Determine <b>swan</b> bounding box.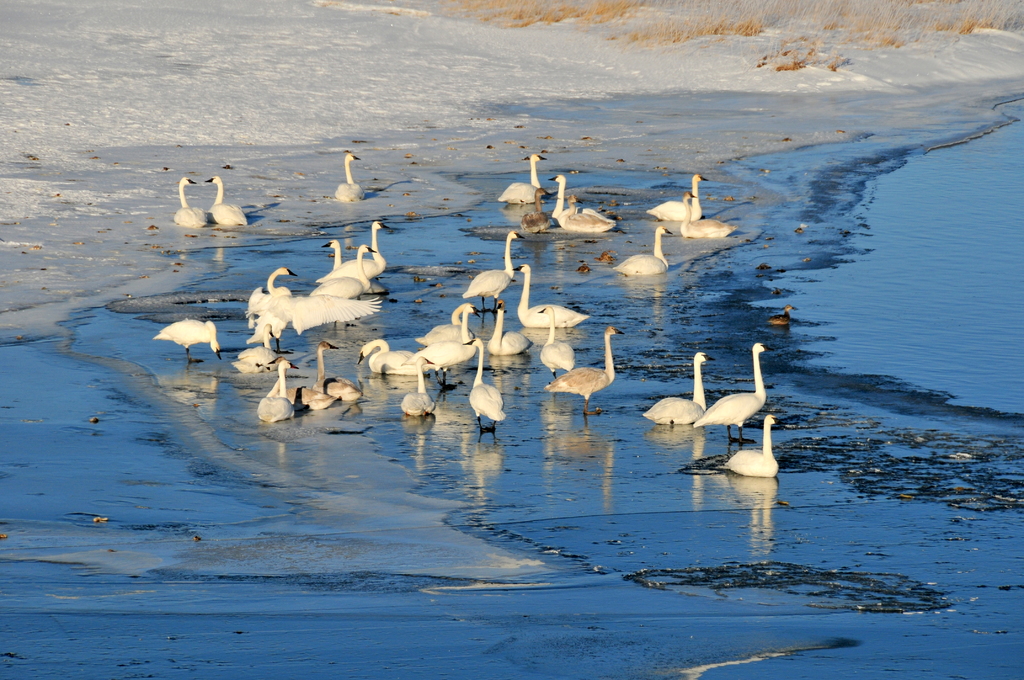
Determined: <bbox>308, 335, 363, 405</bbox>.
